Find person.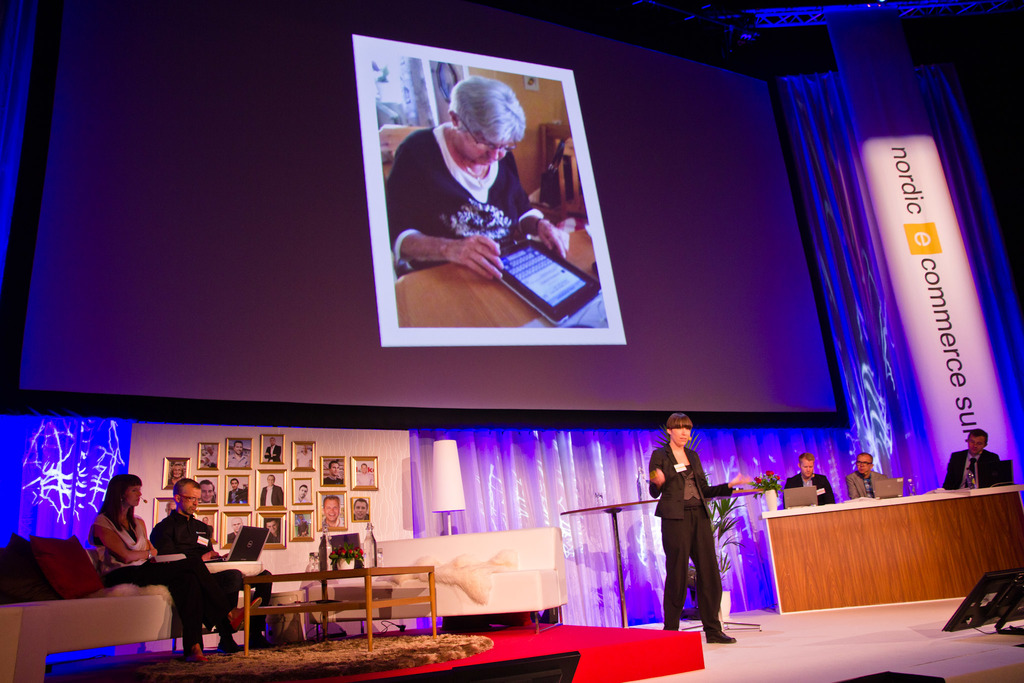
846,453,885,497.
